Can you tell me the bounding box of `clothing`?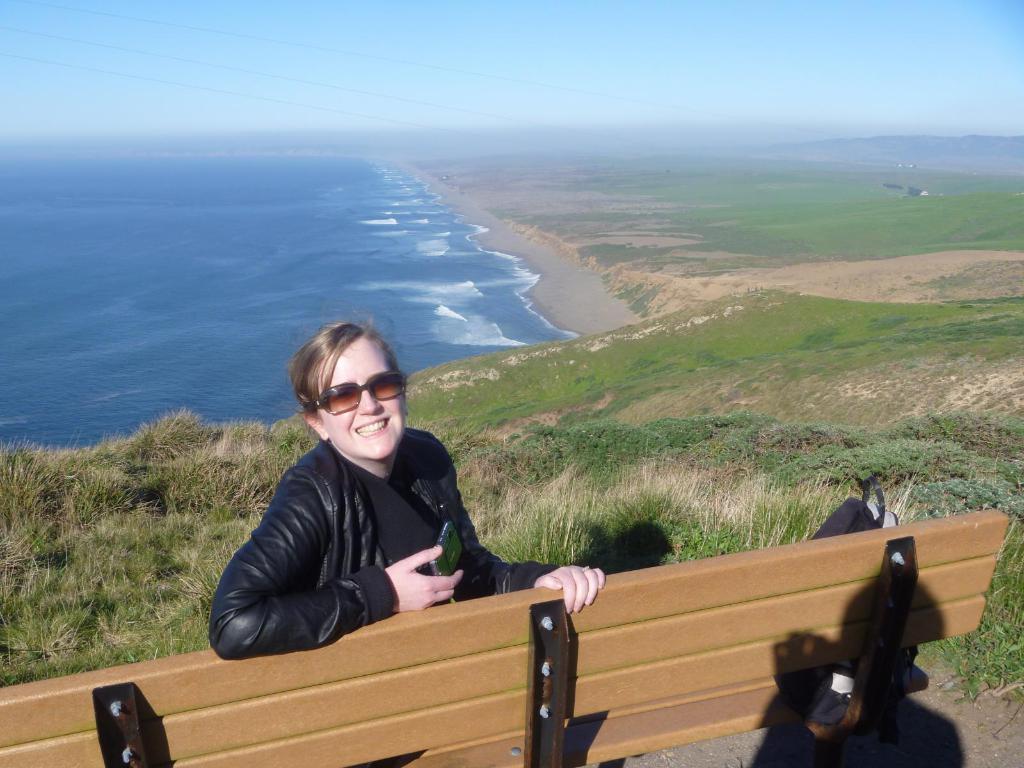
BBox(215, 397, 538, 654).
